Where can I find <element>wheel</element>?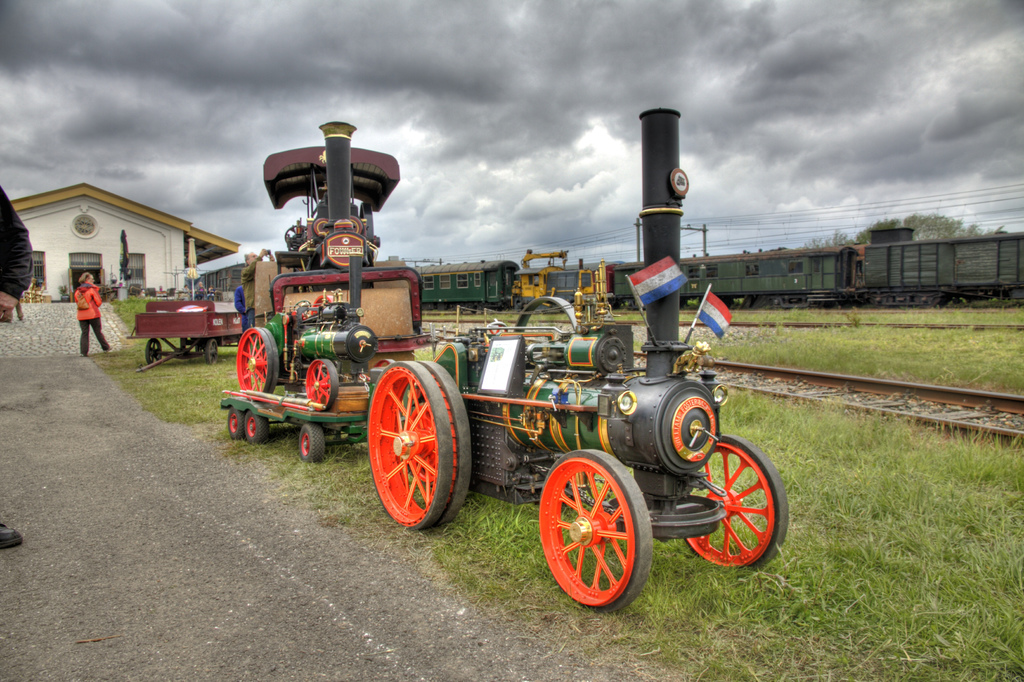
You can find it at (left=300, top=423, right=324, bottom=462).
